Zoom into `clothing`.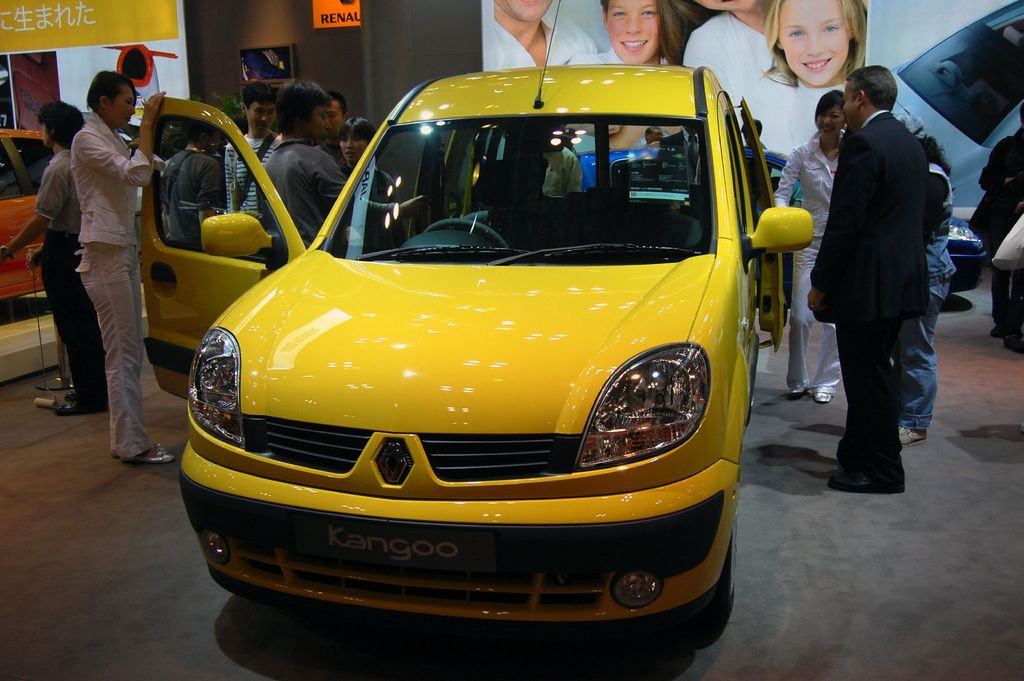
Zoom target: BBox(899, 158, 954, 436).
